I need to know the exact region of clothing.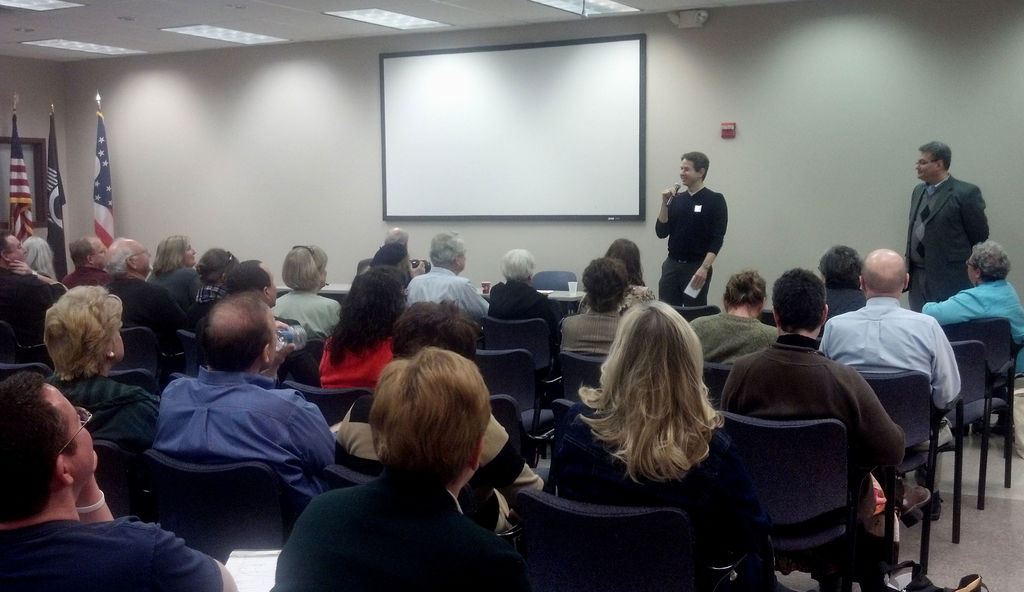
Region: (0,265,67,349).
